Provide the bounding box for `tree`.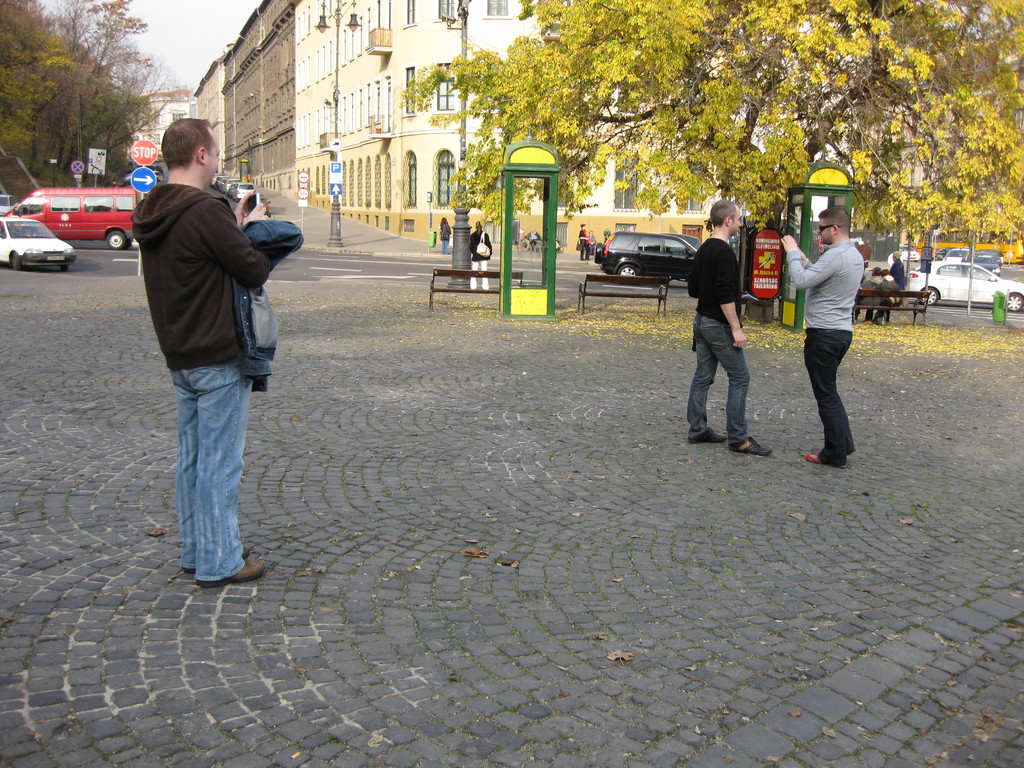
(0, 138, 84, 188).
